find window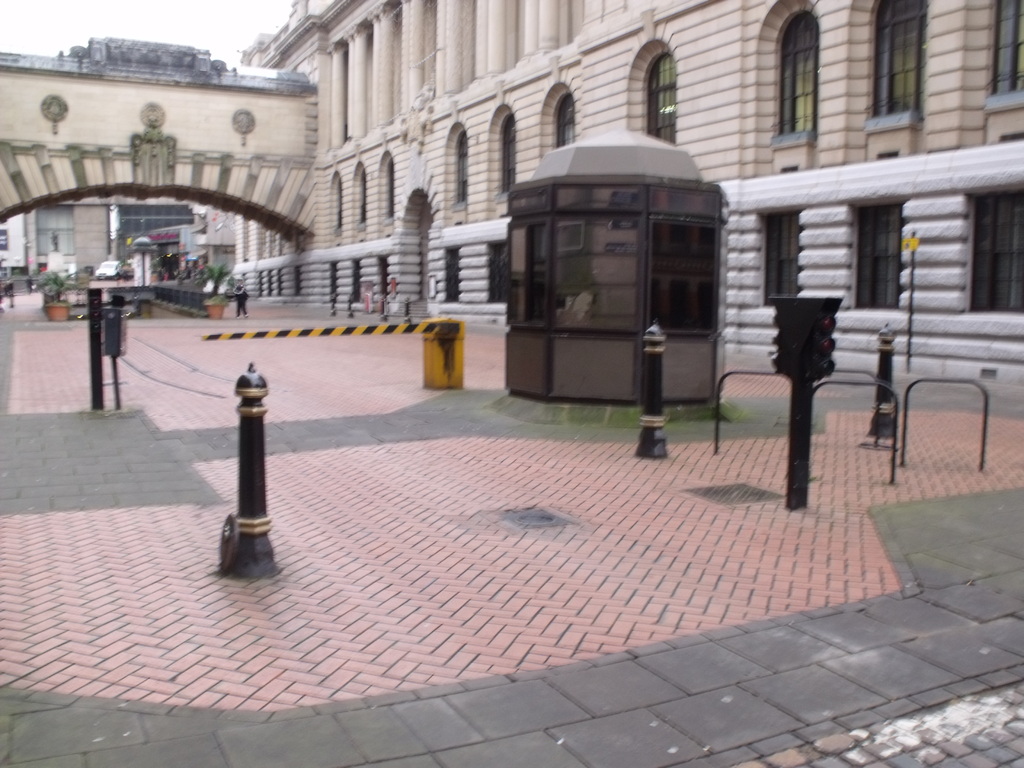
pyautogui.locateOnScreen(332, 182, 340, 228)
